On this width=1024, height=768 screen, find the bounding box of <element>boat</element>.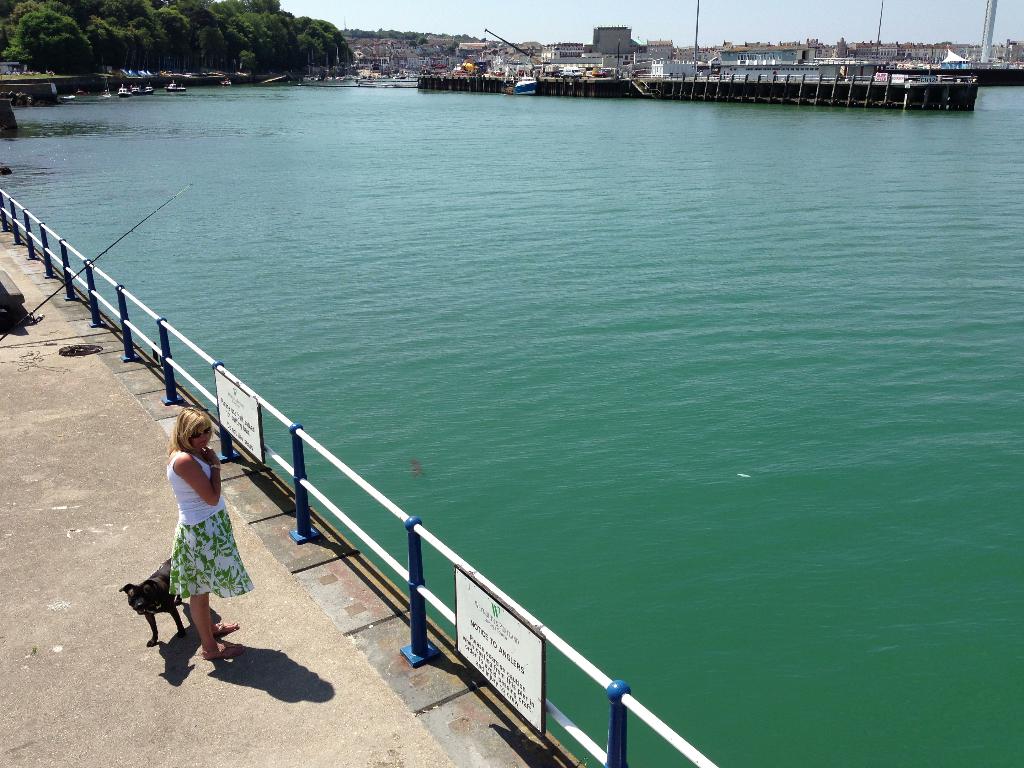
Bounding box: x1=166 y1=84 x2=191 y2=95.
